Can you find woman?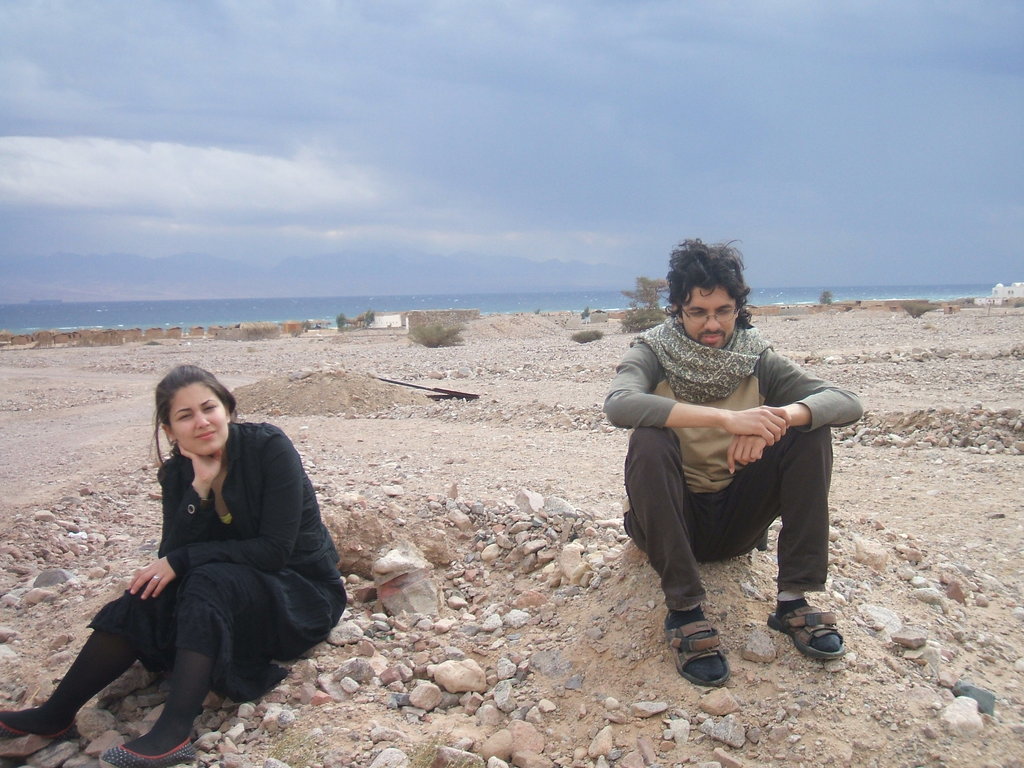
Yes, bounding box: x1=54, y1=367, x2=351, y2=767.
